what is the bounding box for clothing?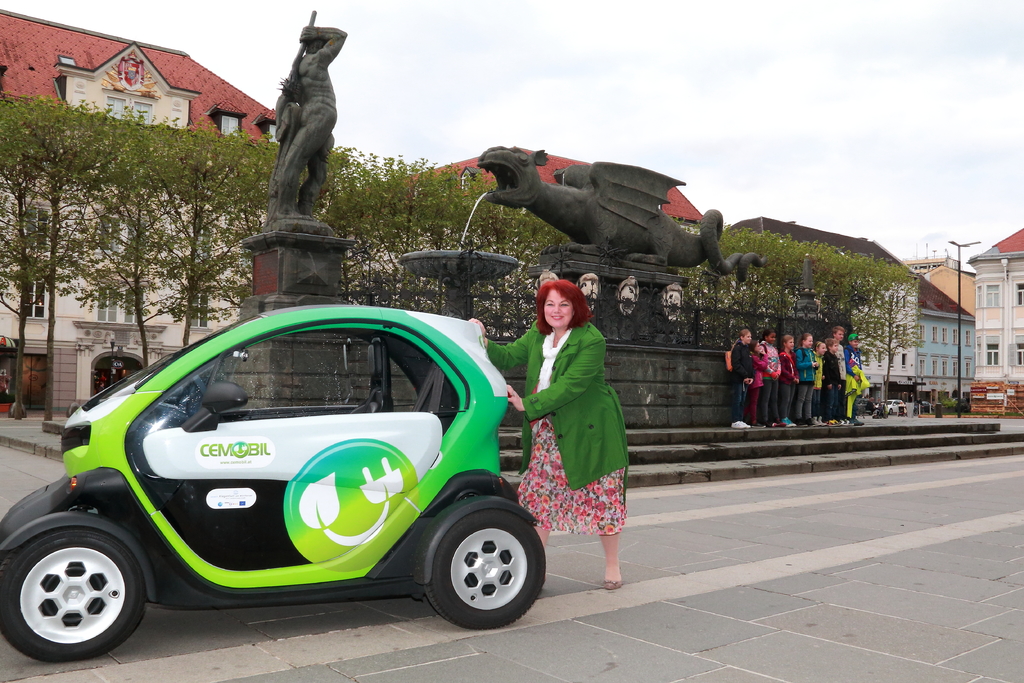
823, 389, 842, 415.
